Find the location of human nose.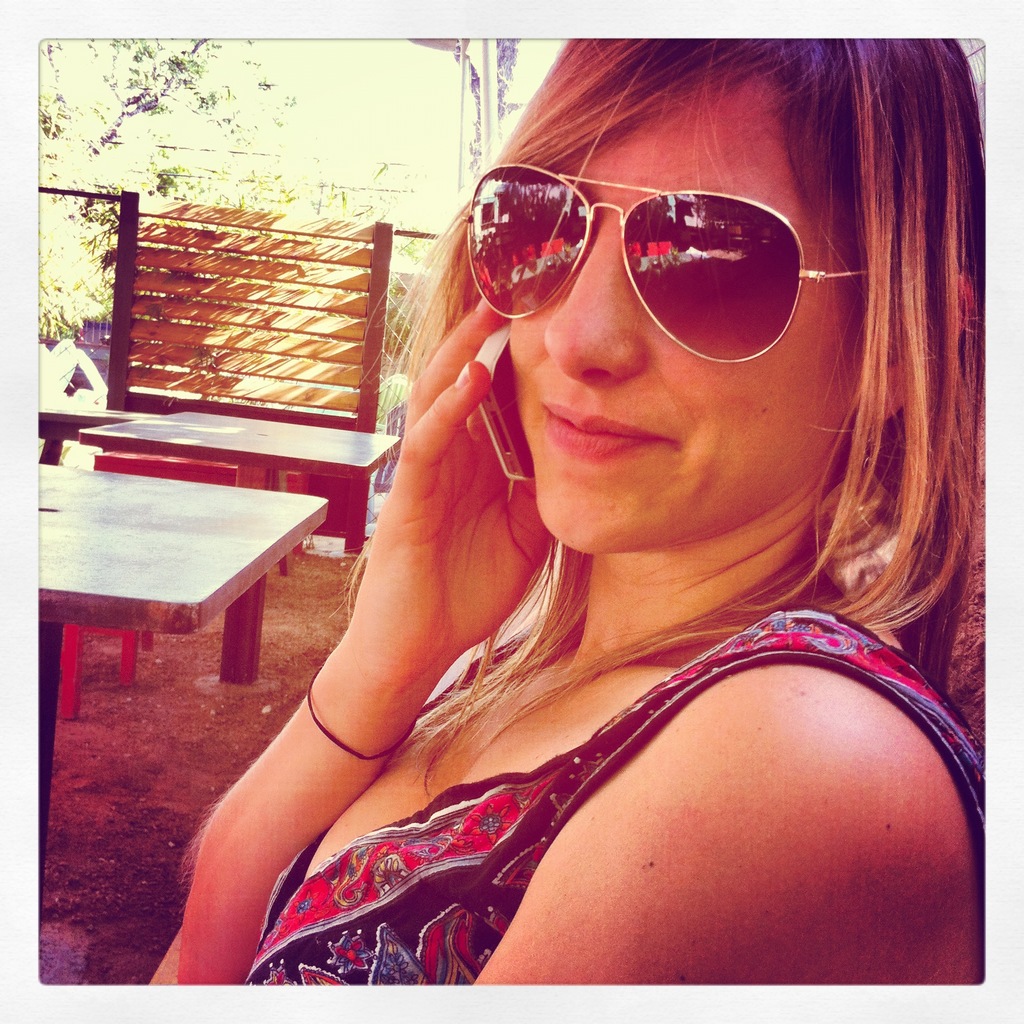
Location: Rect(544, 245, 671, 367).
